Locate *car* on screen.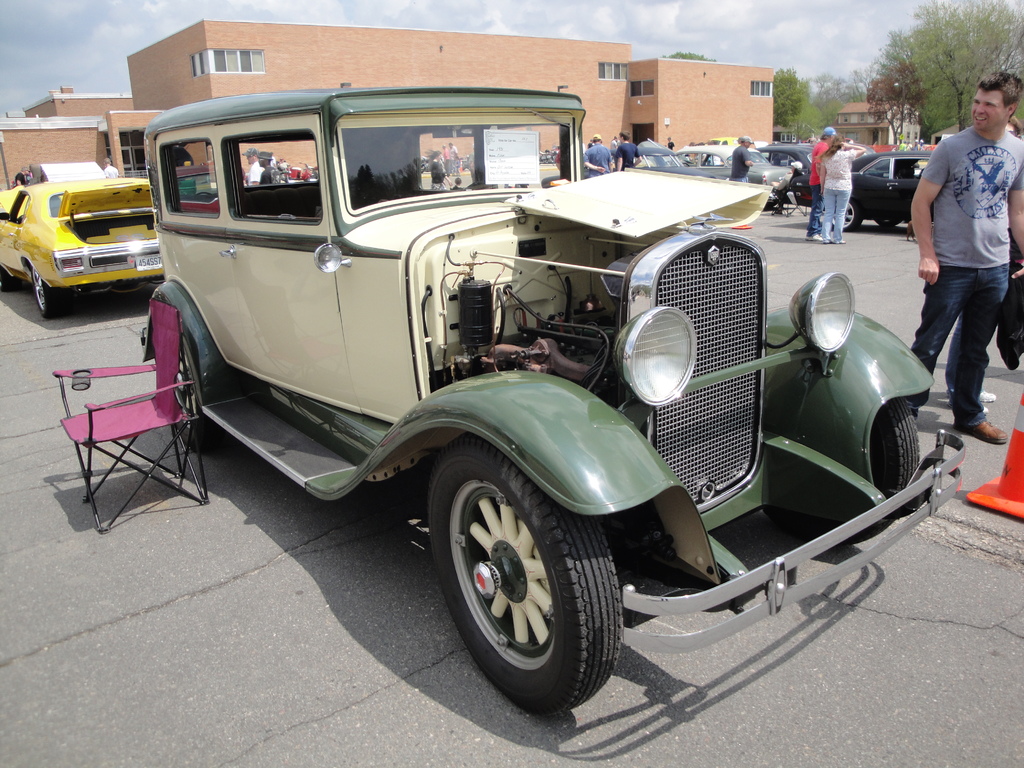
On screen at crop(107, 81, 974, 729).
